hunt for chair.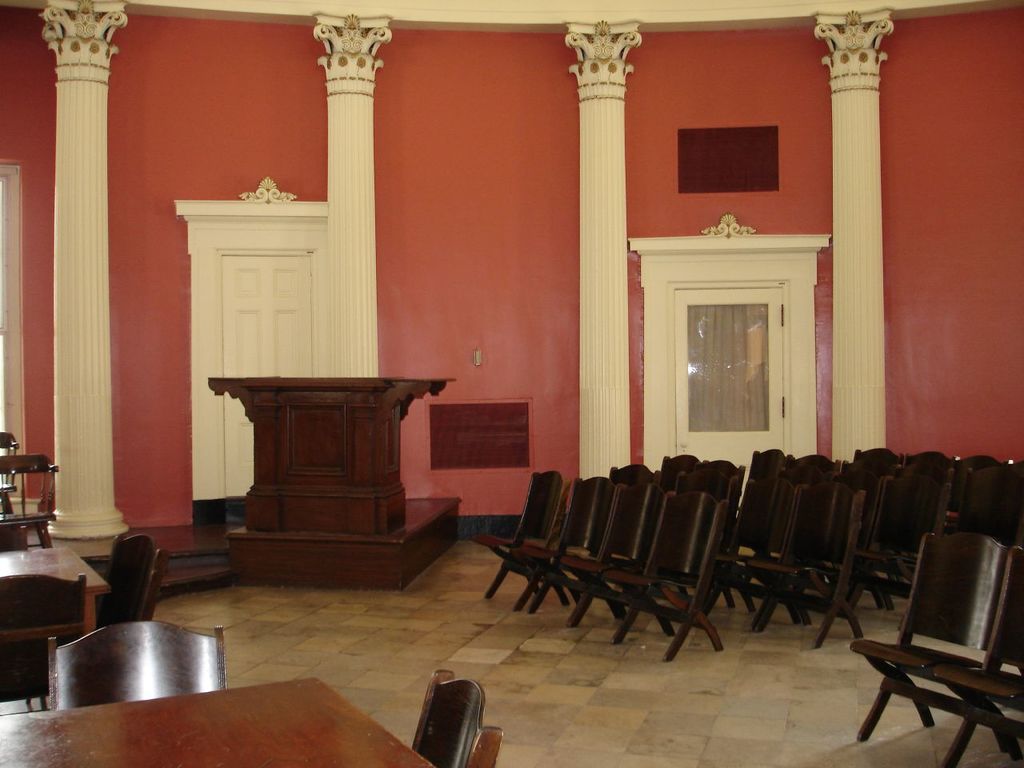
Hunted down at Rect(413, 666, 503, 767).
